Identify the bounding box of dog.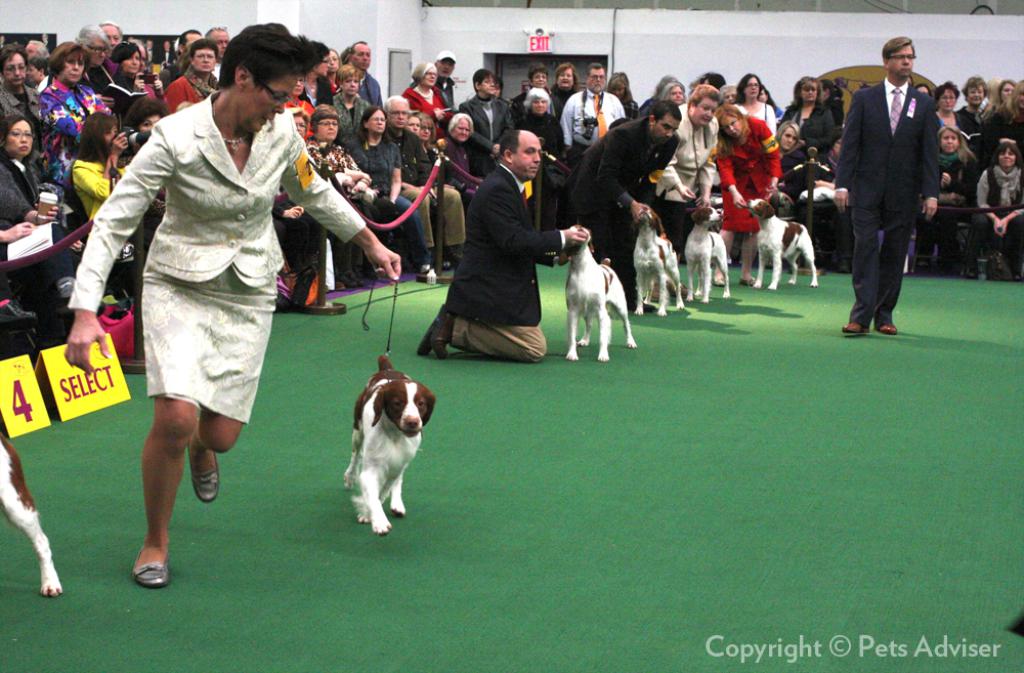
box=[634, 204, 684, 314].
